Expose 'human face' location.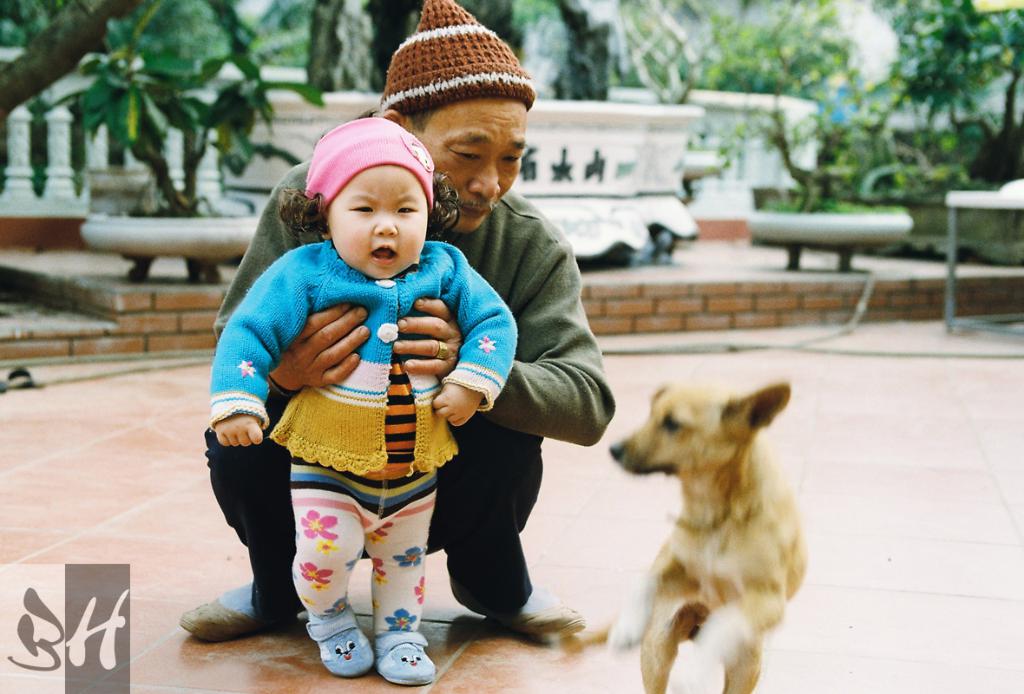
Exposed at <box>417,98,530,234</box>.
